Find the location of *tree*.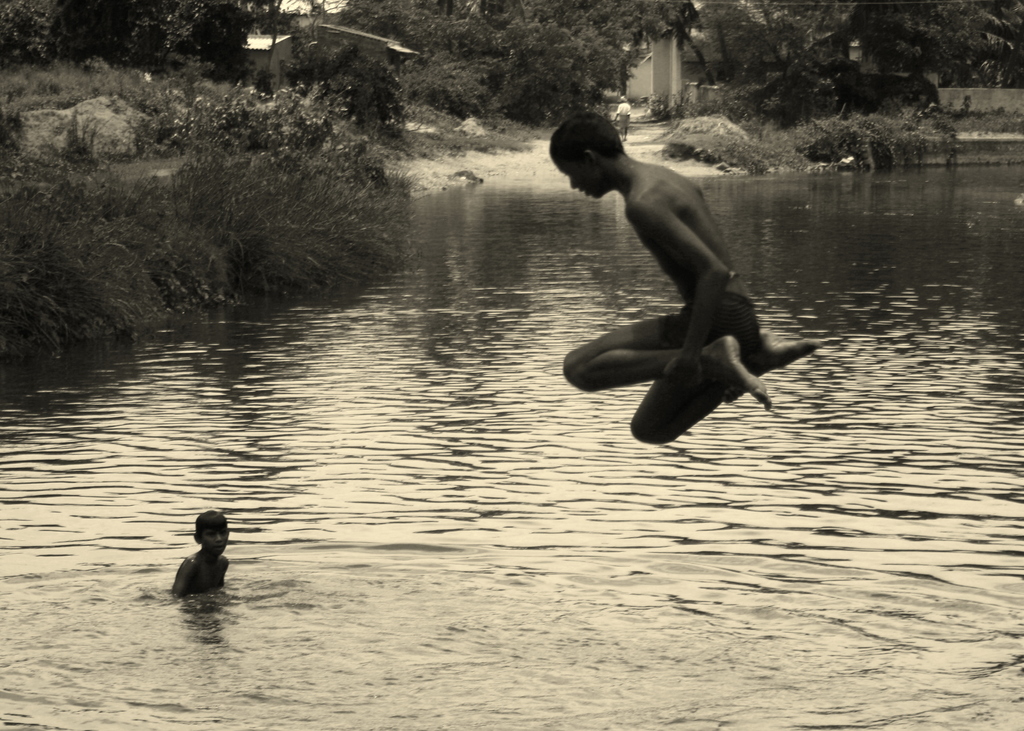
Location: bbox(864, 0, 966, 88).
